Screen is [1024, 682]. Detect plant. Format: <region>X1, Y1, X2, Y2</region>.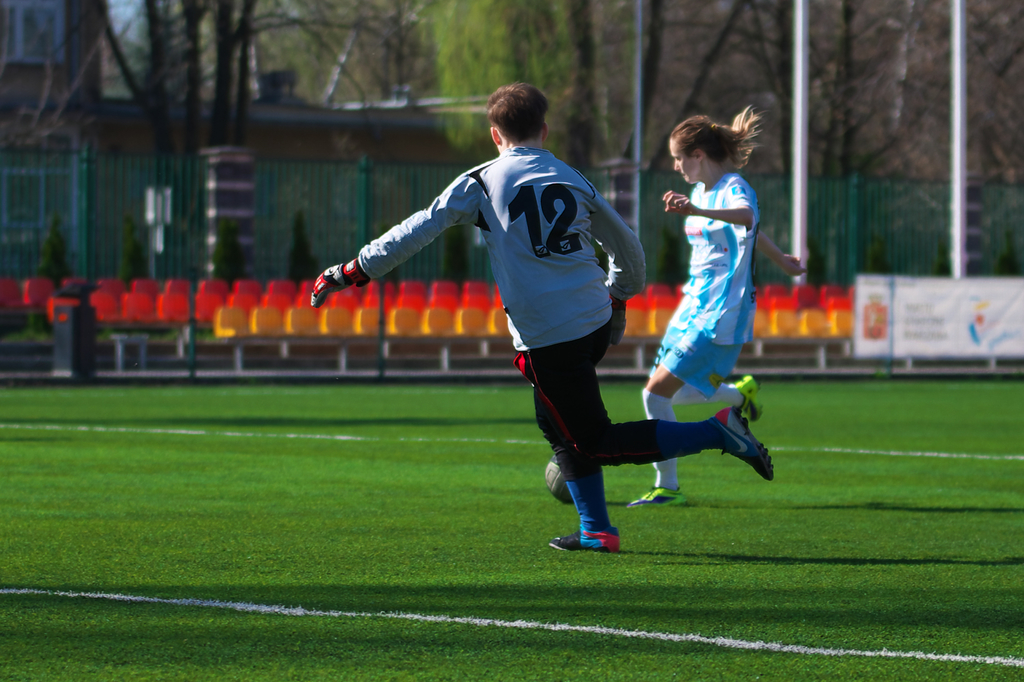
<region>113, 216, 158, 280</region>.
